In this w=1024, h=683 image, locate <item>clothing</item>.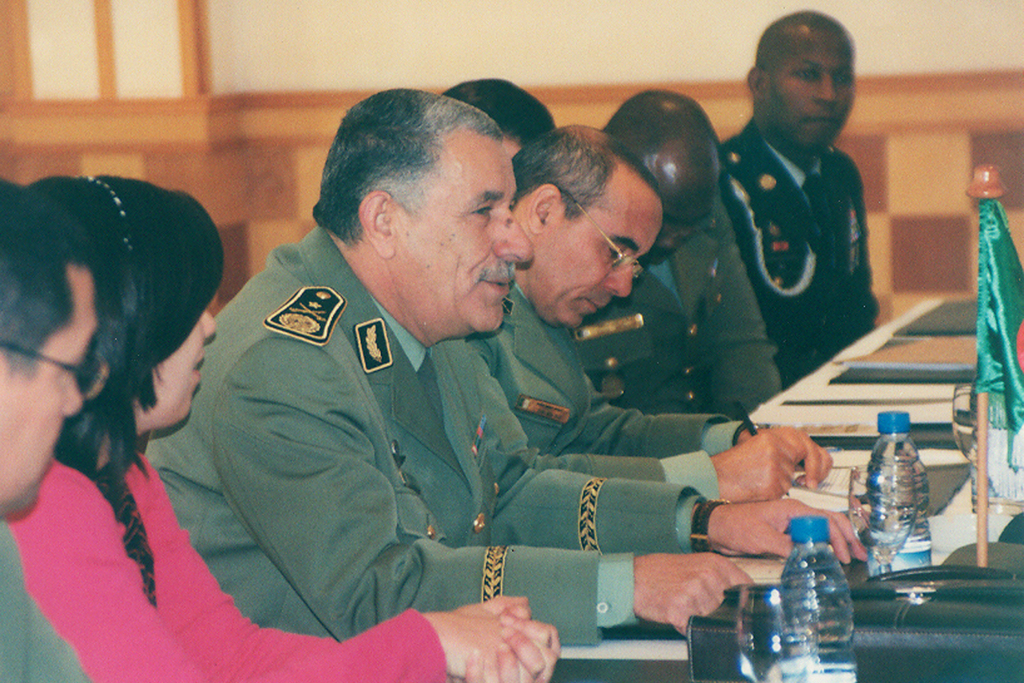
Bounding box: (left=467, top=282, right=746, bottom=502).
